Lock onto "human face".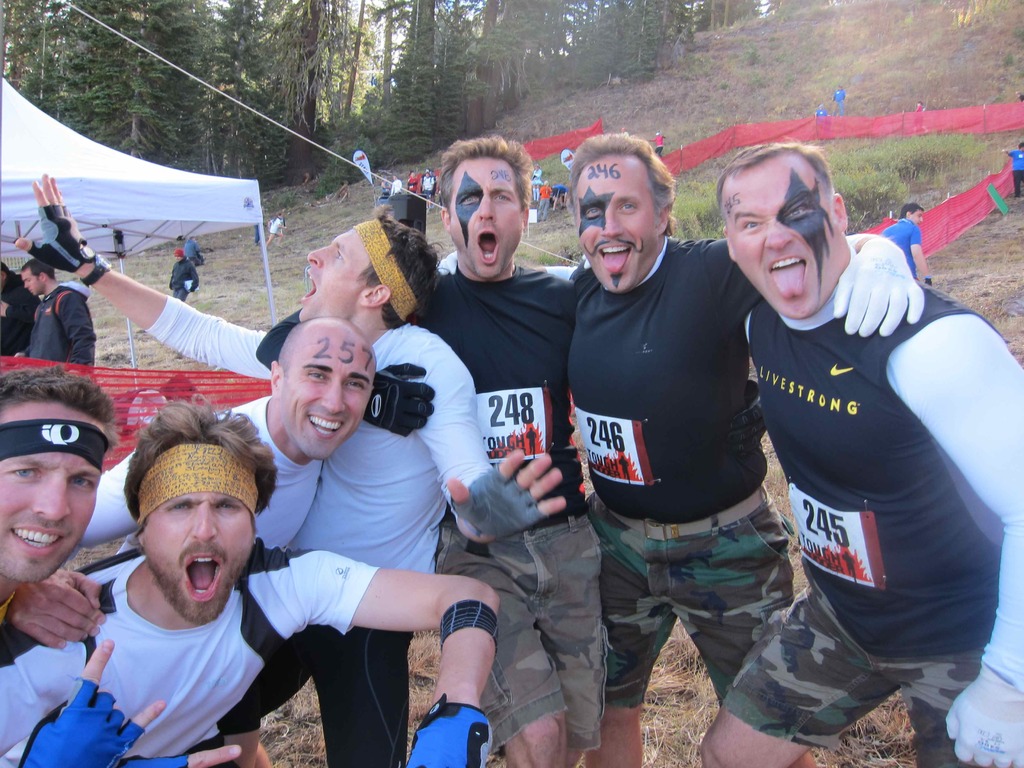
Locked: [142, 487, 255, 625].
